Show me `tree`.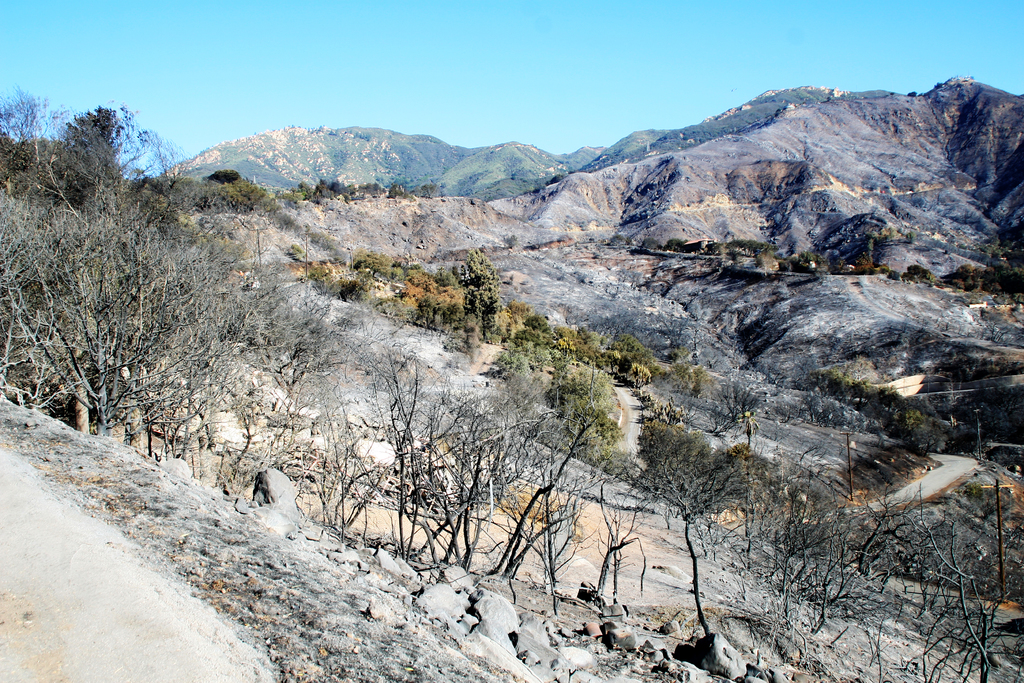
`tree` is here: box(874, 386, 937, 440).
